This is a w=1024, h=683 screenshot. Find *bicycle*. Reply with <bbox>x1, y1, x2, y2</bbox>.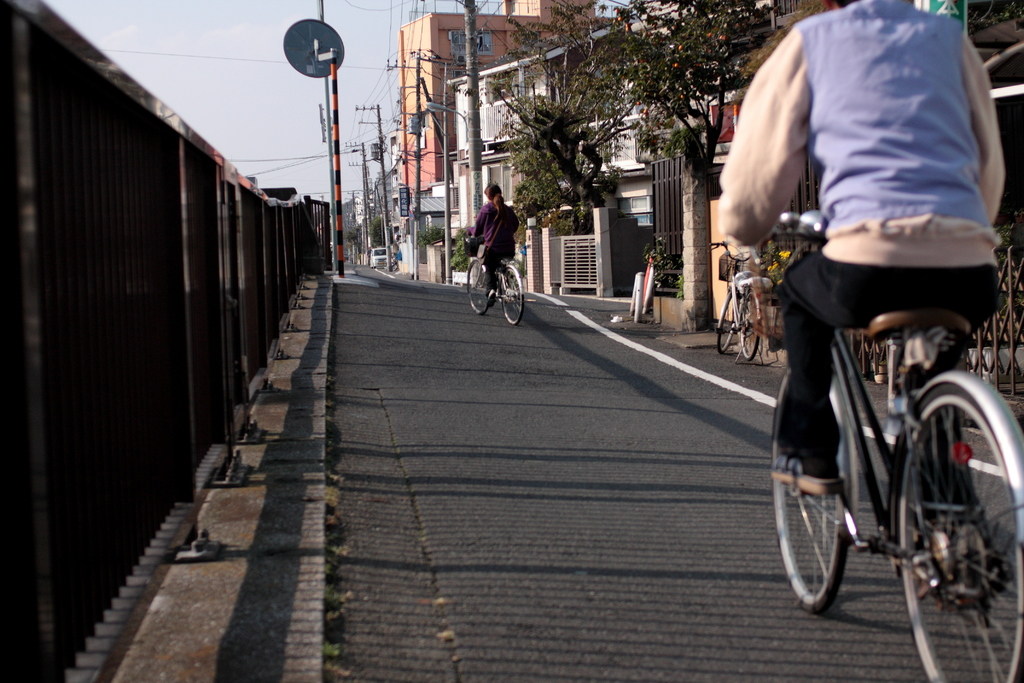
<bbox>708, 240, 777, 363</bbox>.
